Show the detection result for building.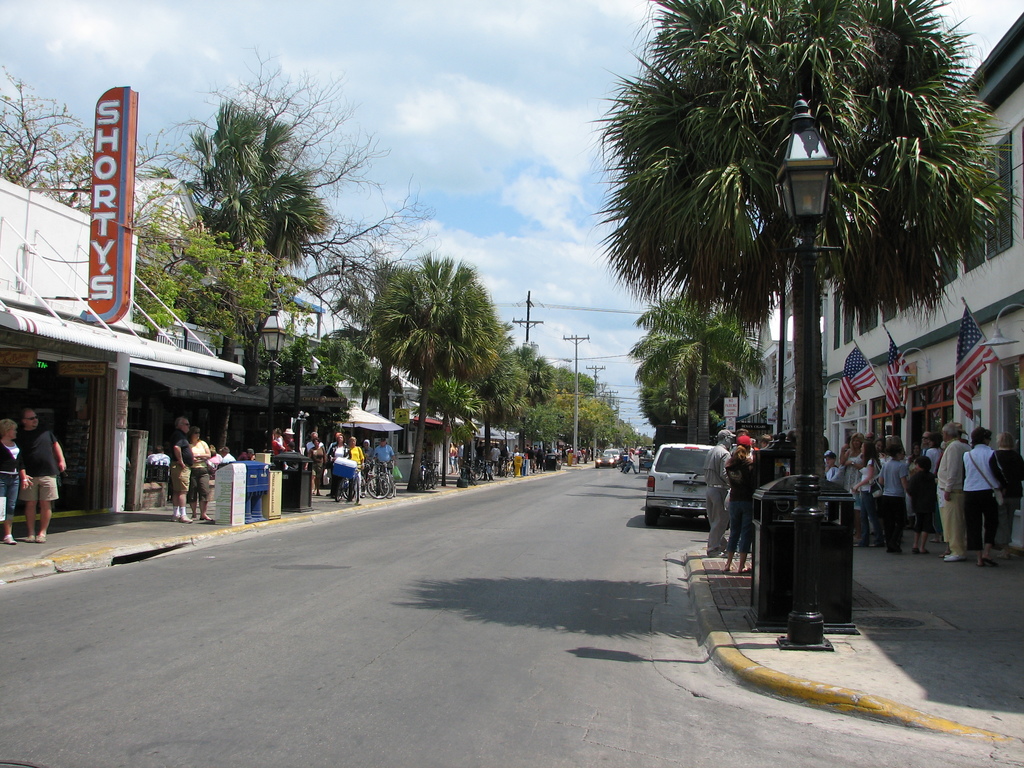
locate(780, 271, 794, 434).
